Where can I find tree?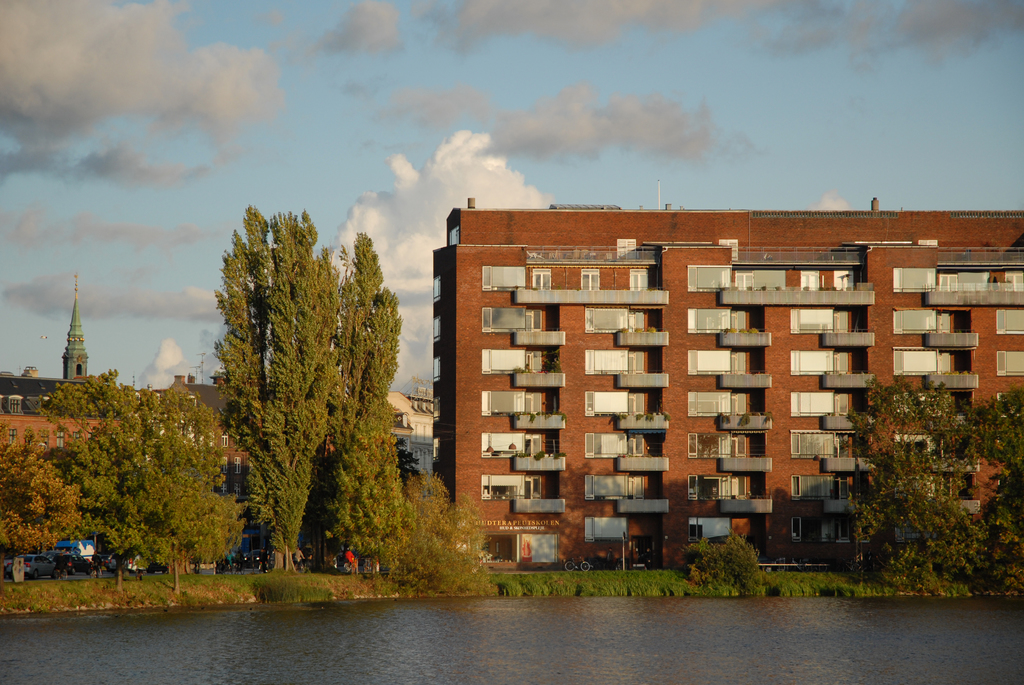
You can find it at select_region(842, 374, 986, 583).
